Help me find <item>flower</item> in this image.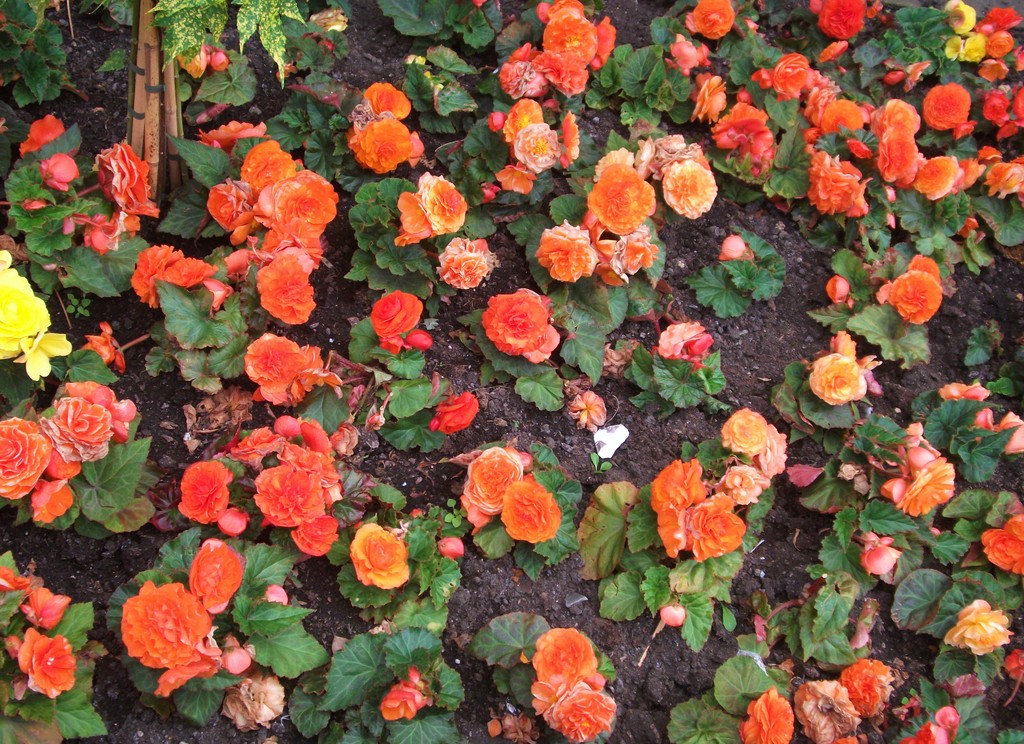
Found it: 721:232:748:259.
